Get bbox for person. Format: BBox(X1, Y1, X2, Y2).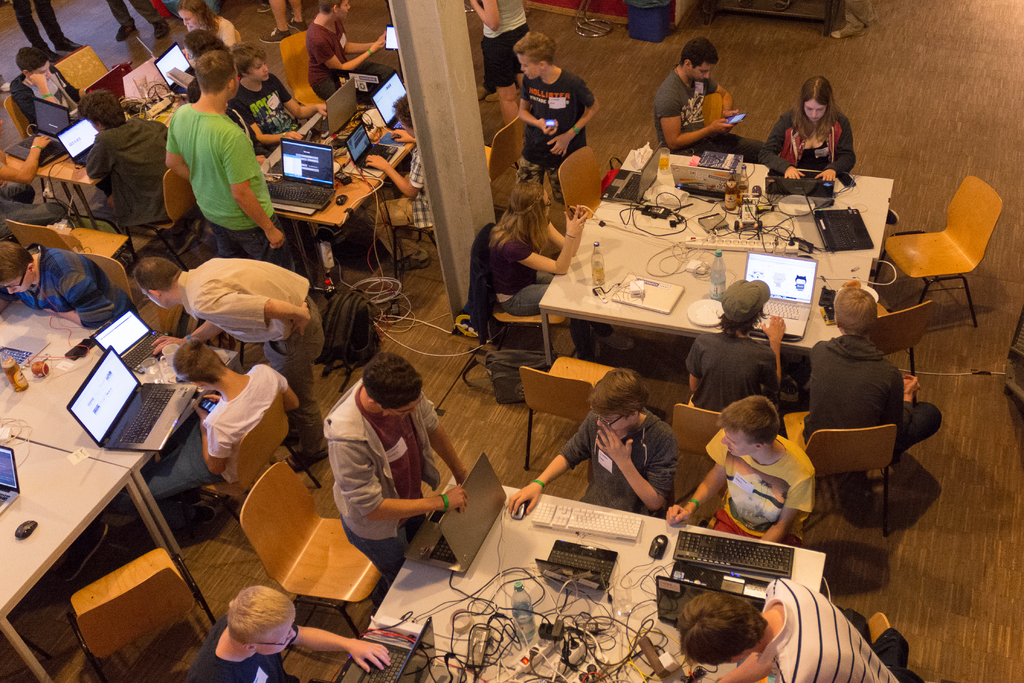
BBox(489, 182, 635, 361).
